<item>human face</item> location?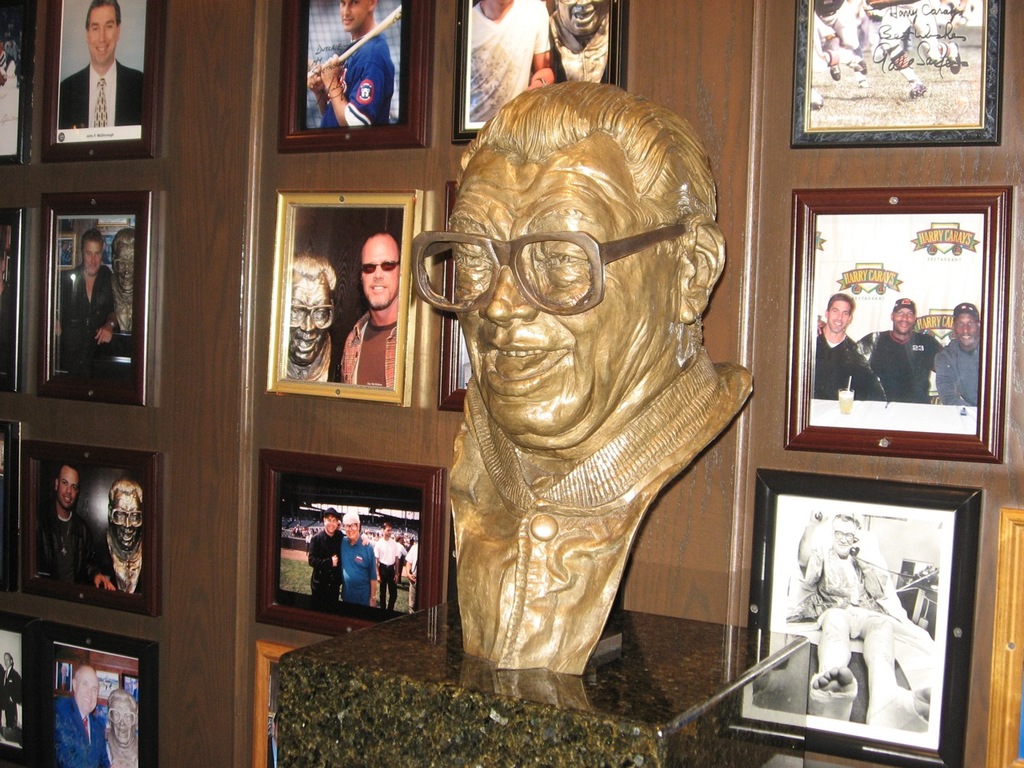
bbox=[889, 302, 914, 334]
